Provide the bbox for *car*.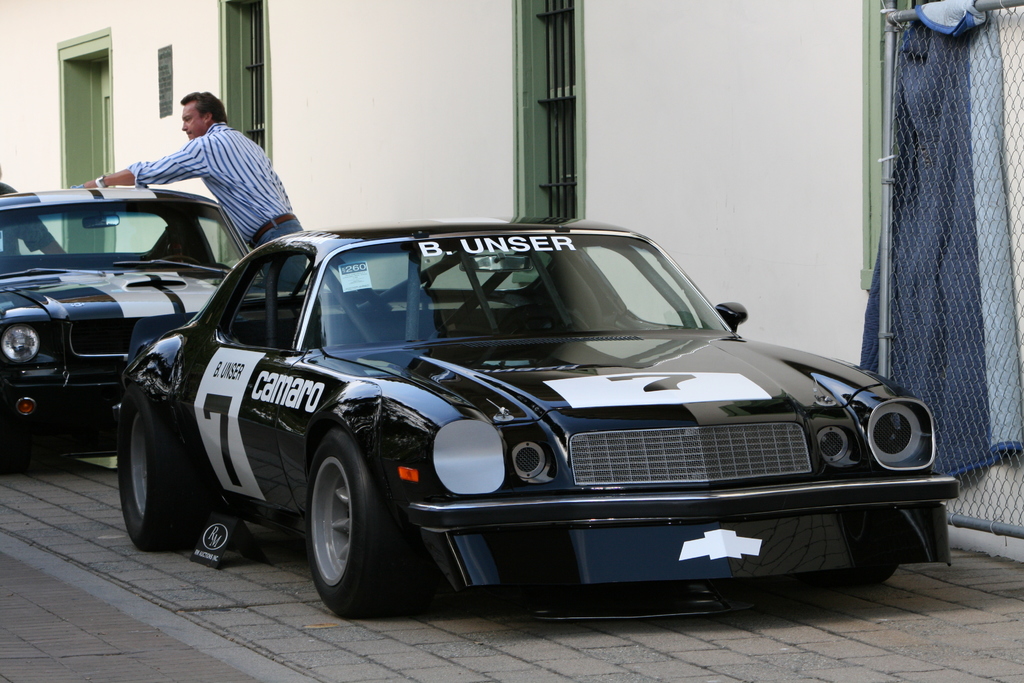
[left=111, top=225, right=957, bottom=612].
